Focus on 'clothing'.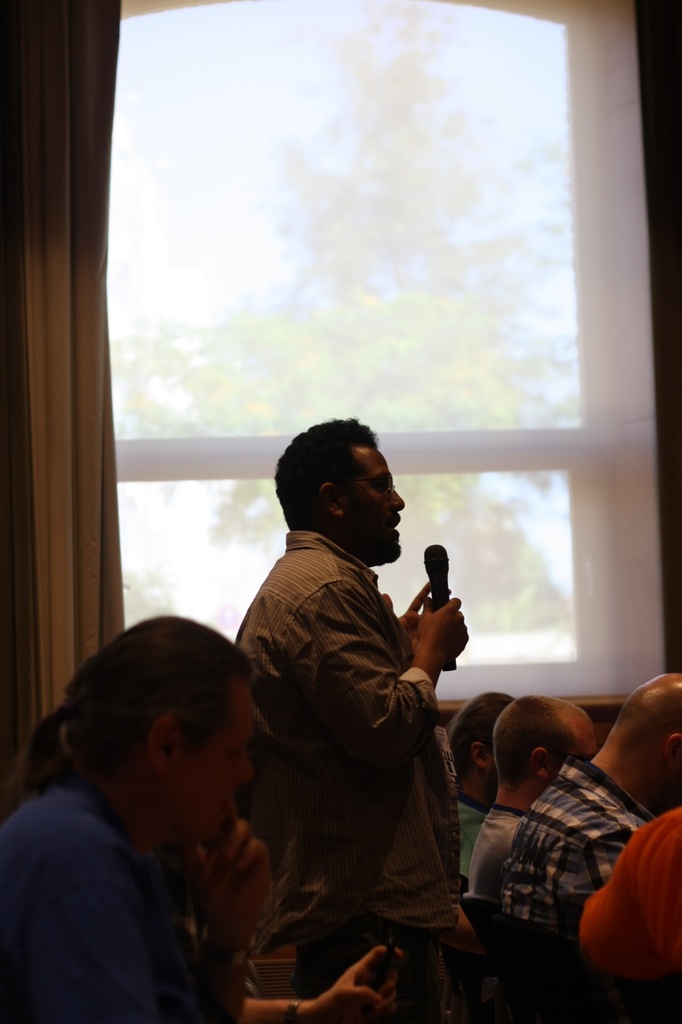
Focused at (x1=0, y1=763, x2=224, y2=1023).
